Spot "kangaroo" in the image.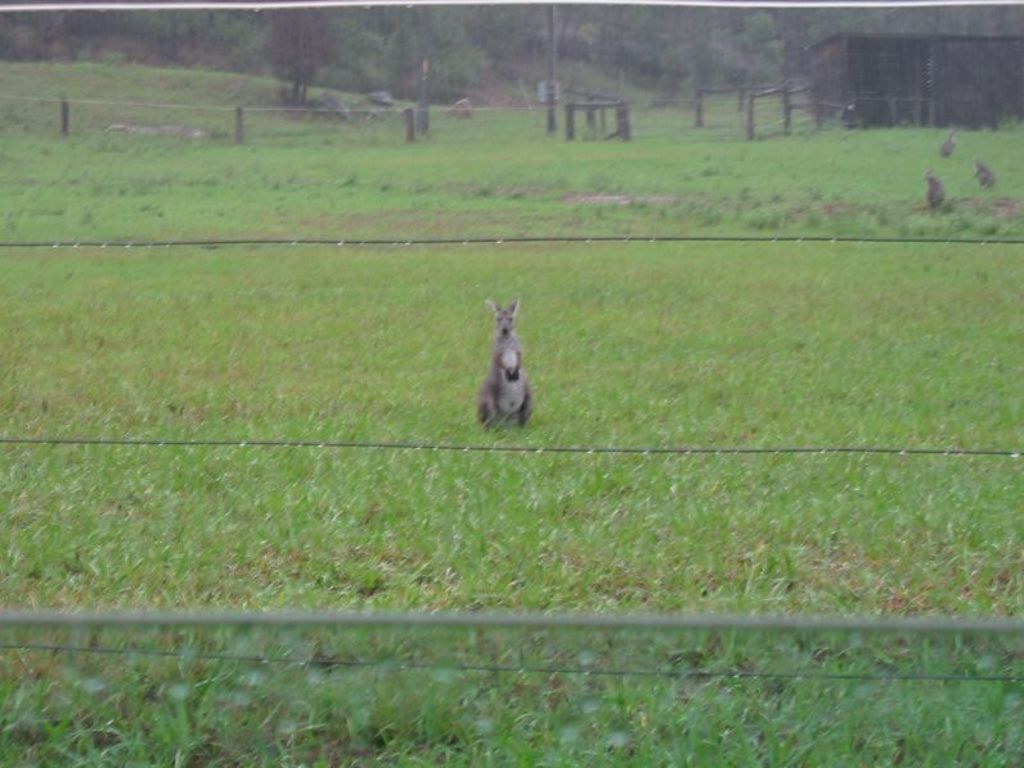
"kangaroo" found at box(472, 301, 531, 426).
